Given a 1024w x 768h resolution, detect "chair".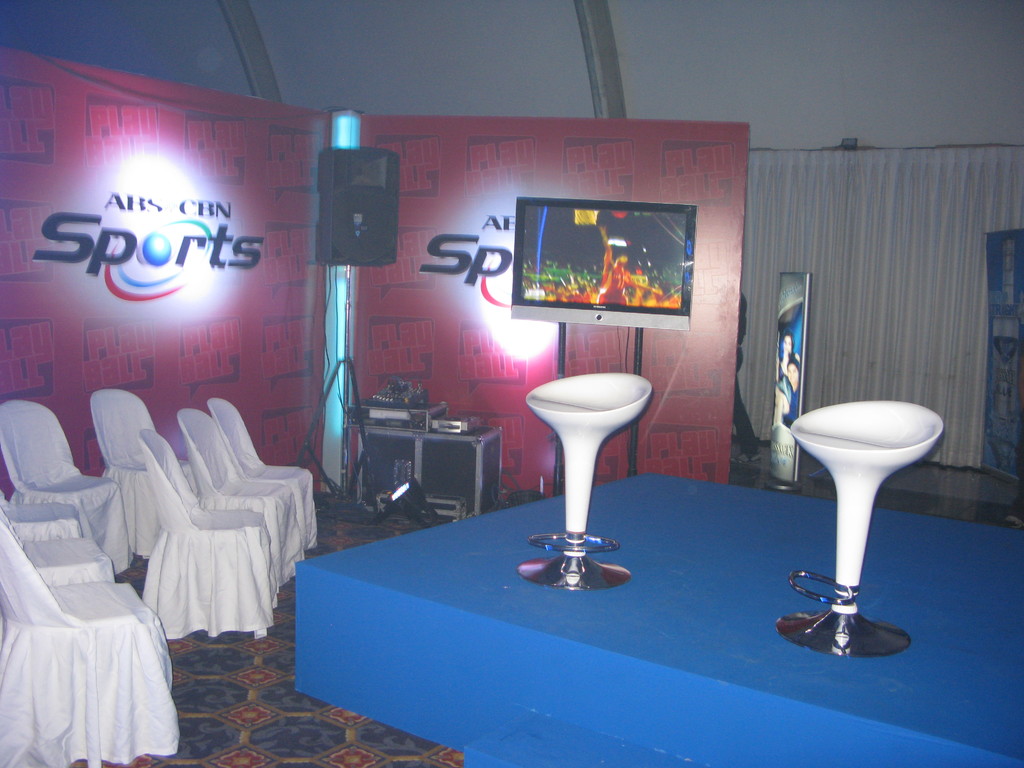
box=[175, 410, 308, 598].
